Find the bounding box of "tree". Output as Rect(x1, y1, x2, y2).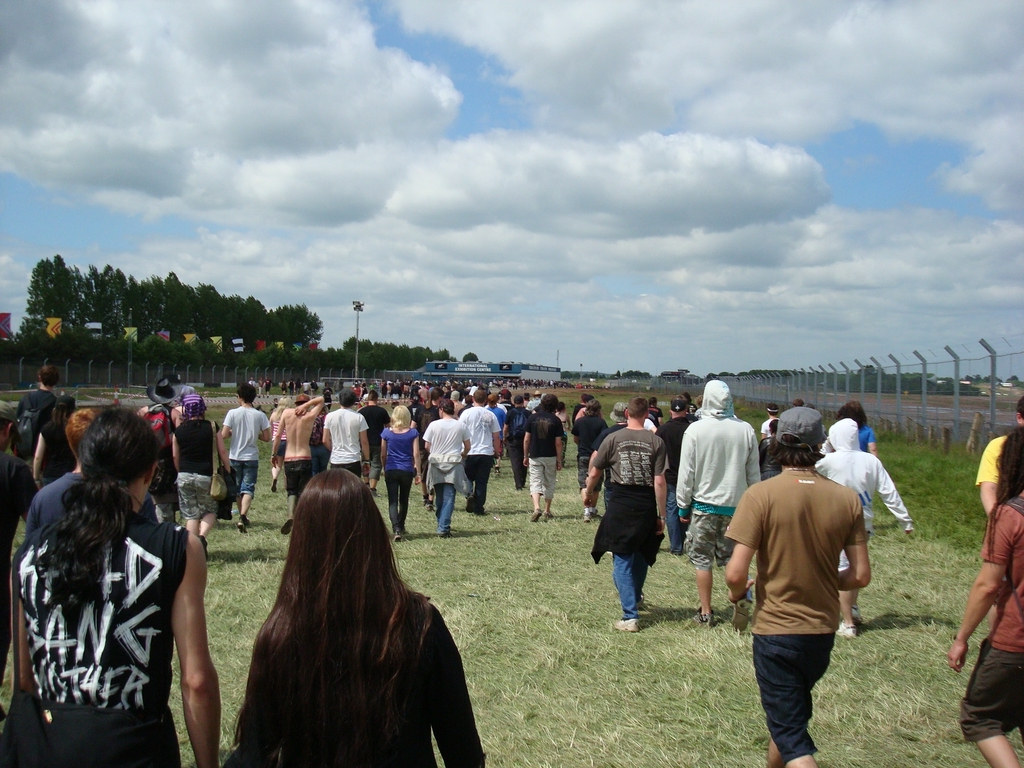
Rect(270, 300, 324, 353).
